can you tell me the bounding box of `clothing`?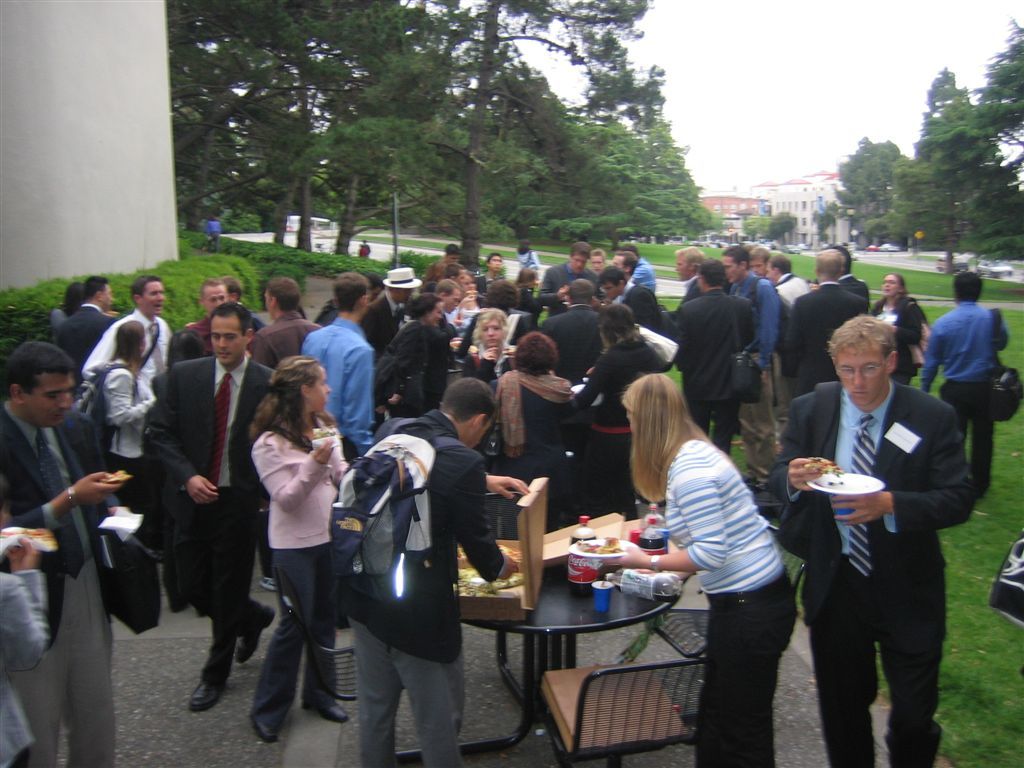
pyautogui.locateOnScreen(381, 320, 445, 417).
